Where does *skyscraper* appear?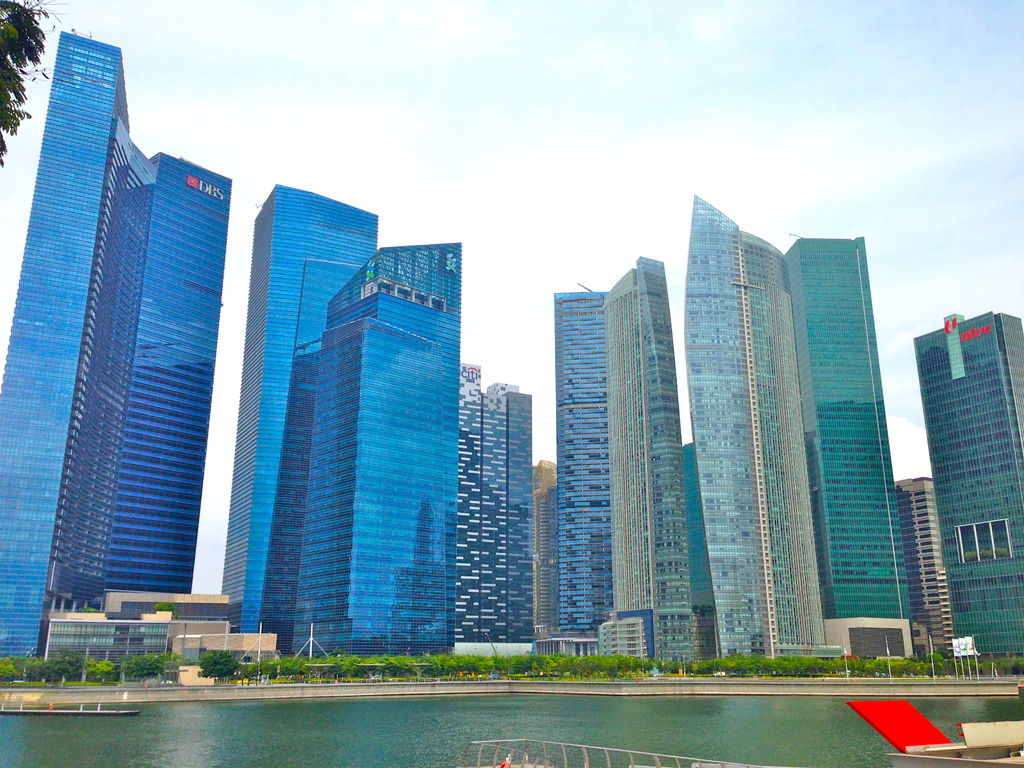
Appears at locate(786, 230, 911, 648).
